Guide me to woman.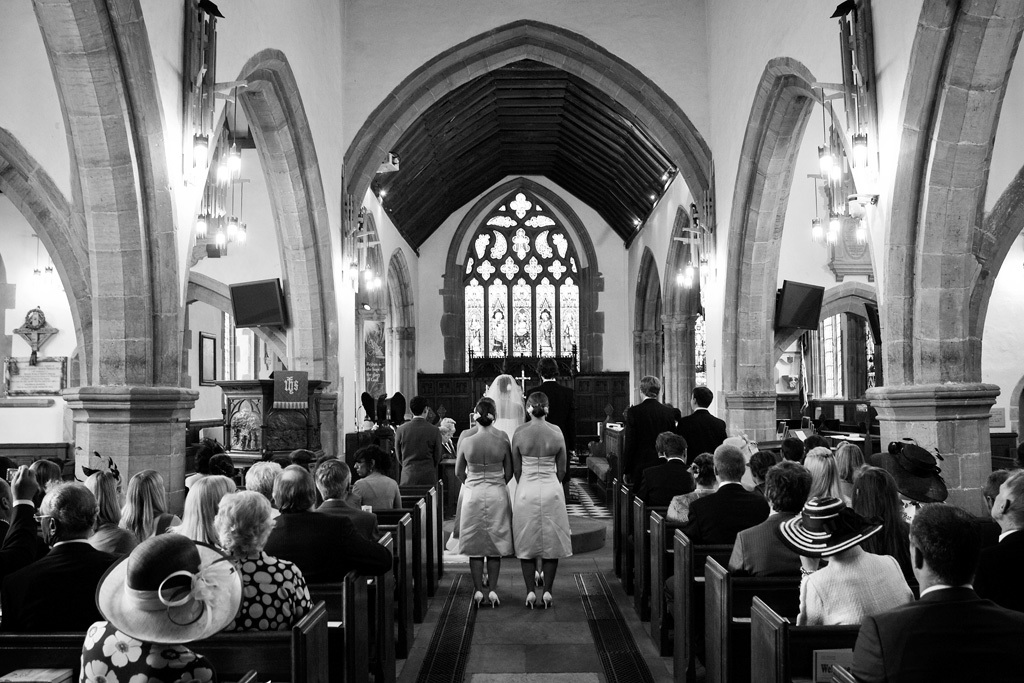
Guidance: 803/449/850/524.
